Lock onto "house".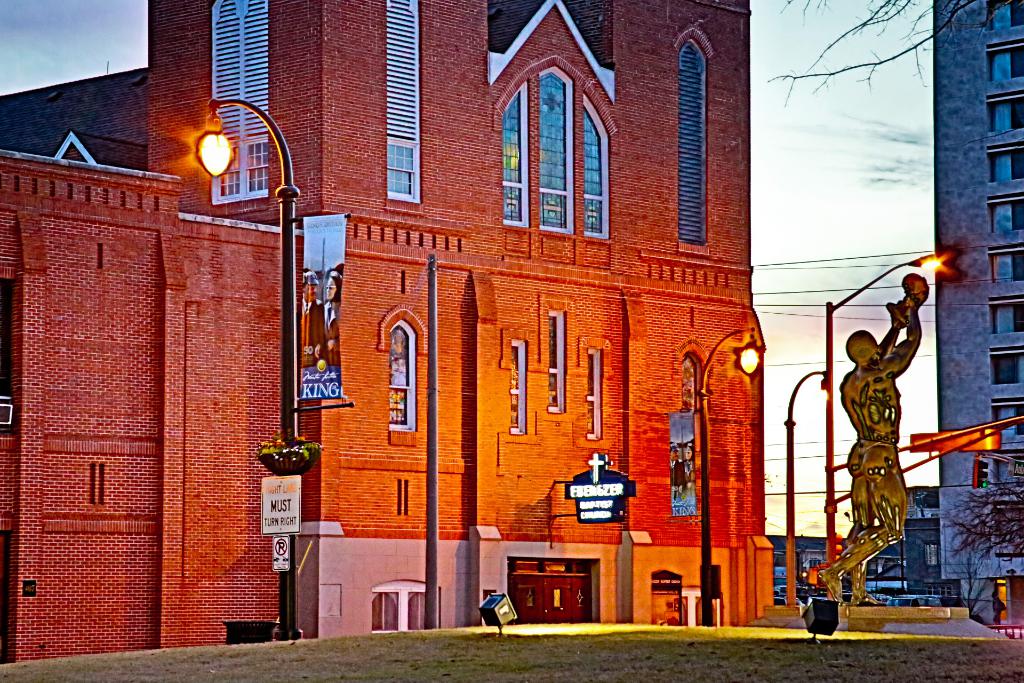
Locked: 919/0/1019/649.
